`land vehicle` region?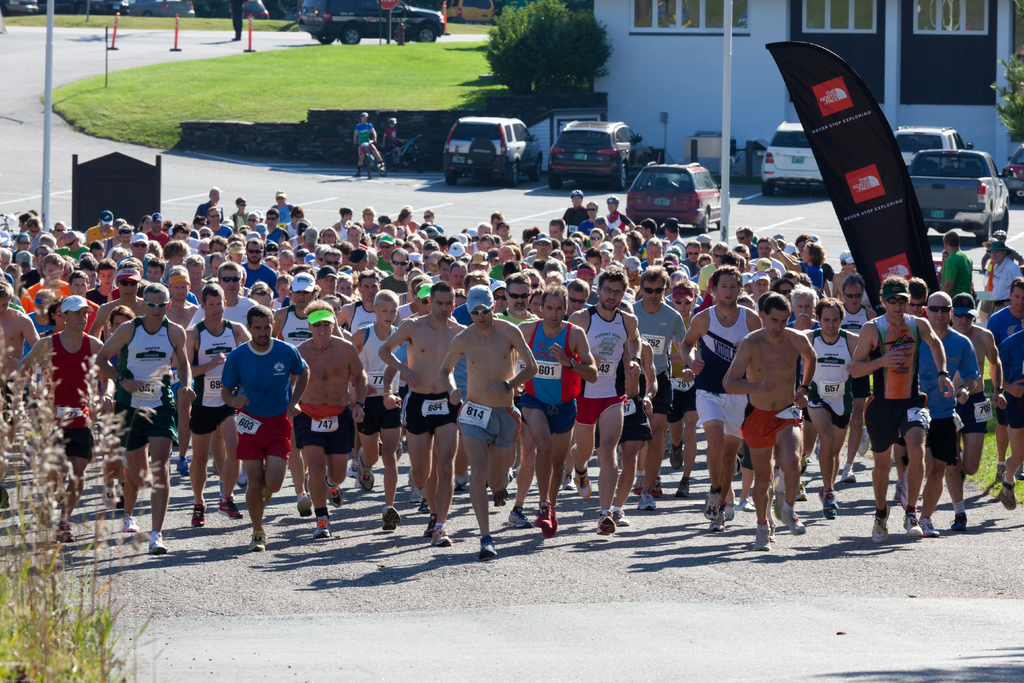
(x1=0, y1=0, x2=35, y2=13)
